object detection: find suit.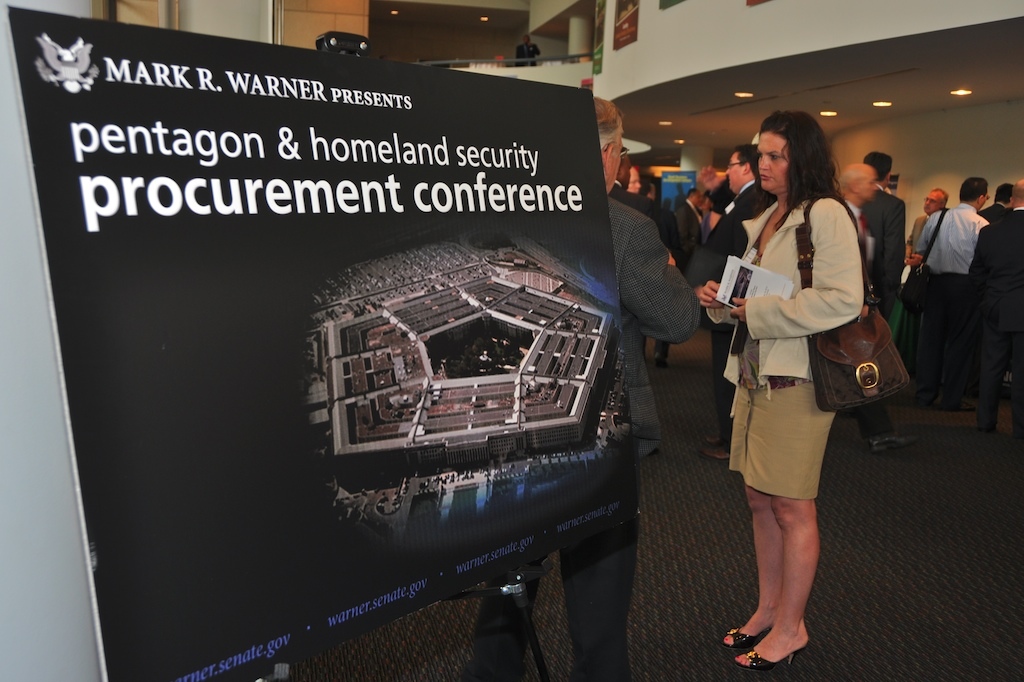
l=863, t=183, r=906, b=319.
